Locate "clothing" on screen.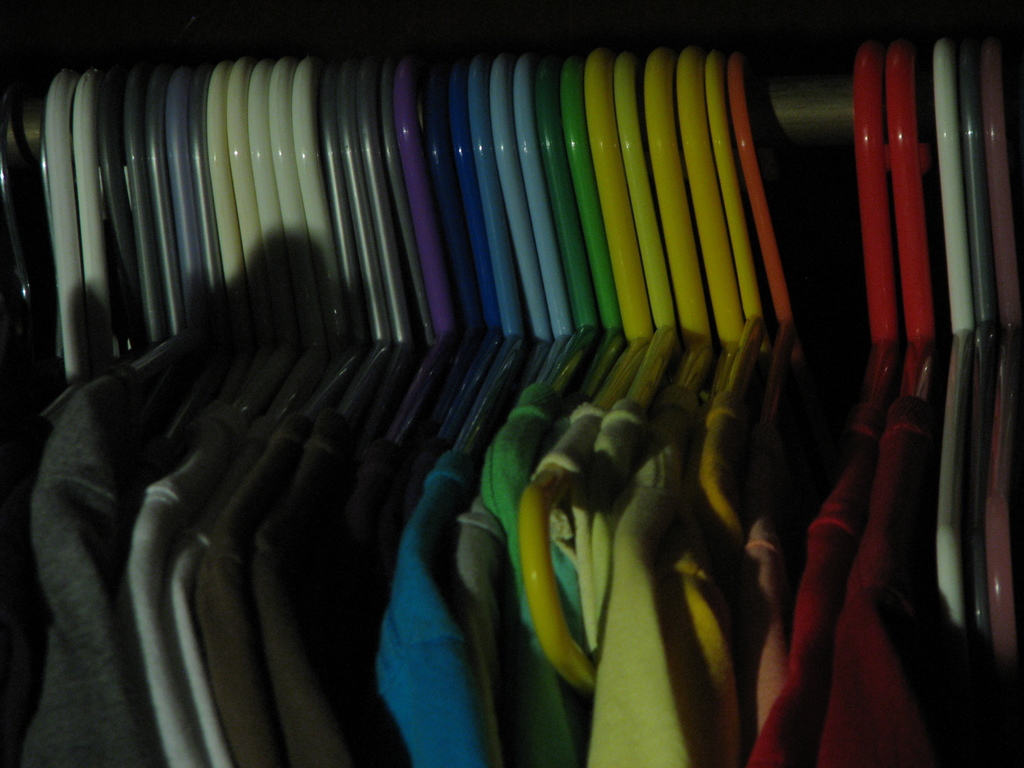
On screen at bbox=[331, 431, 389, 764].
